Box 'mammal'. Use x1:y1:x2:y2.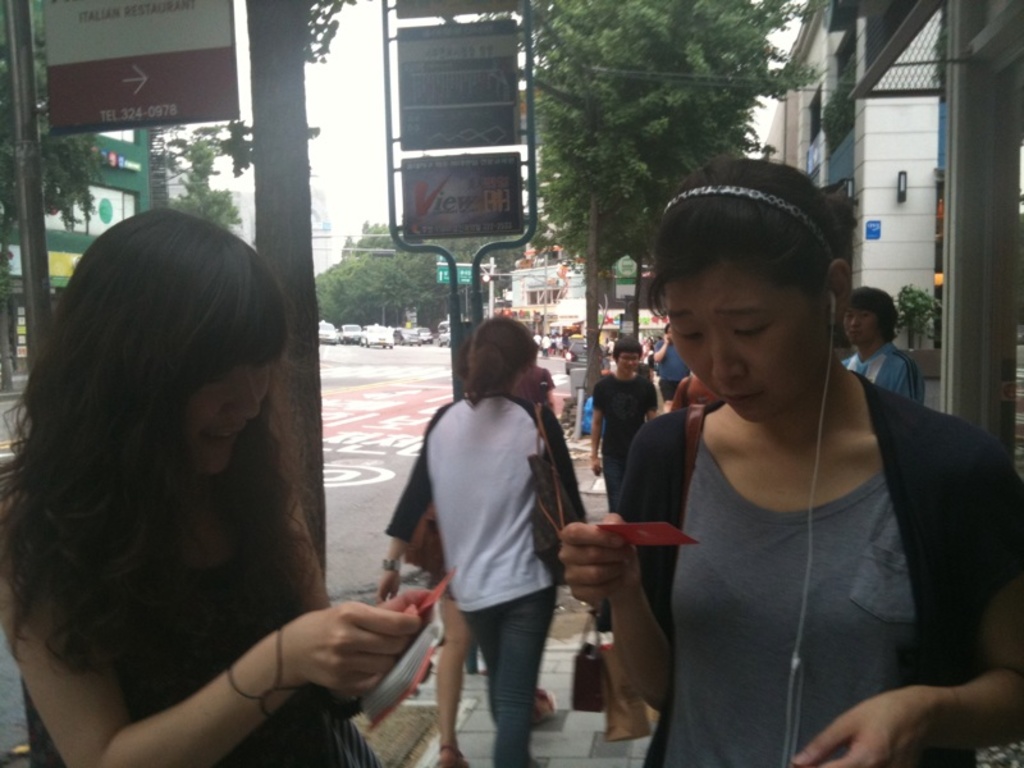
378:306:581:767.
